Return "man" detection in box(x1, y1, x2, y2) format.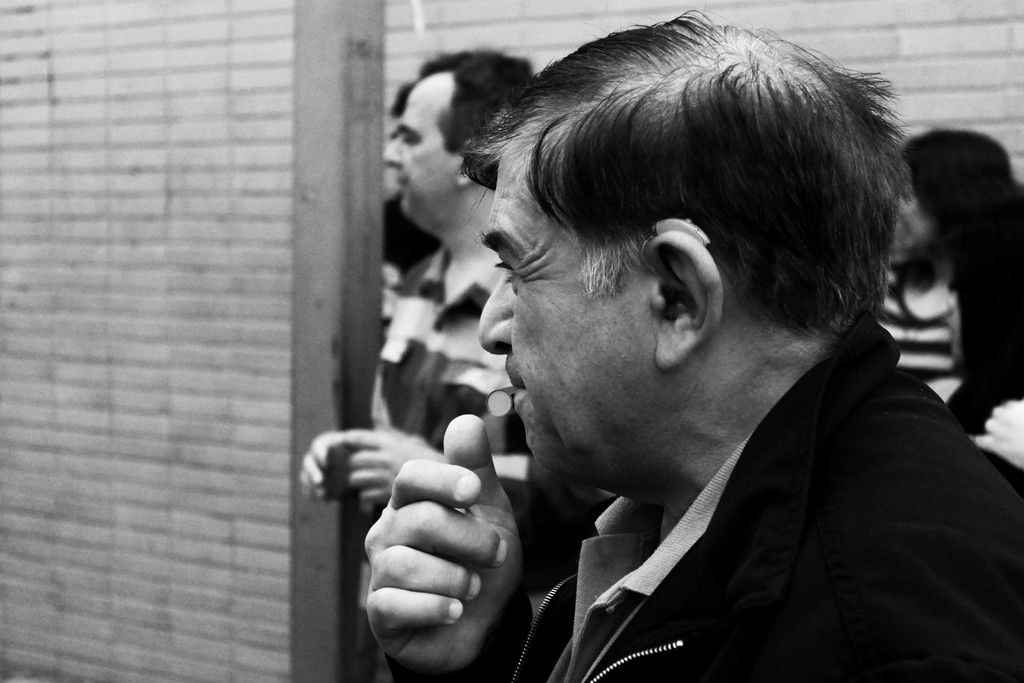
box(291, 51, 527, 682).
